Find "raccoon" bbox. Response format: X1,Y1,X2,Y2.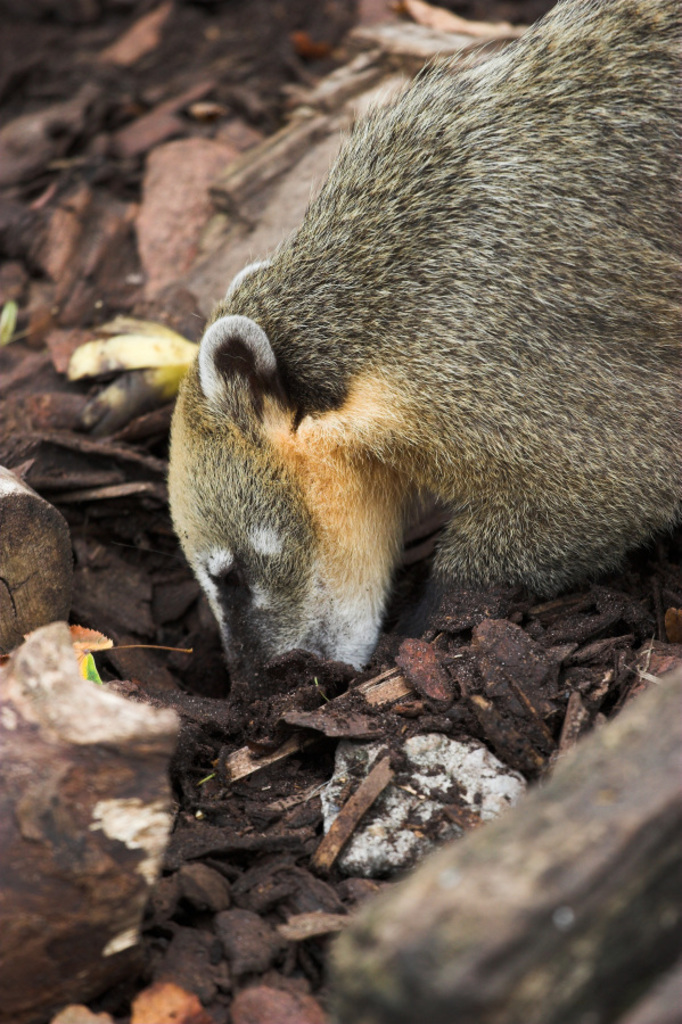
169,0,681,692.
